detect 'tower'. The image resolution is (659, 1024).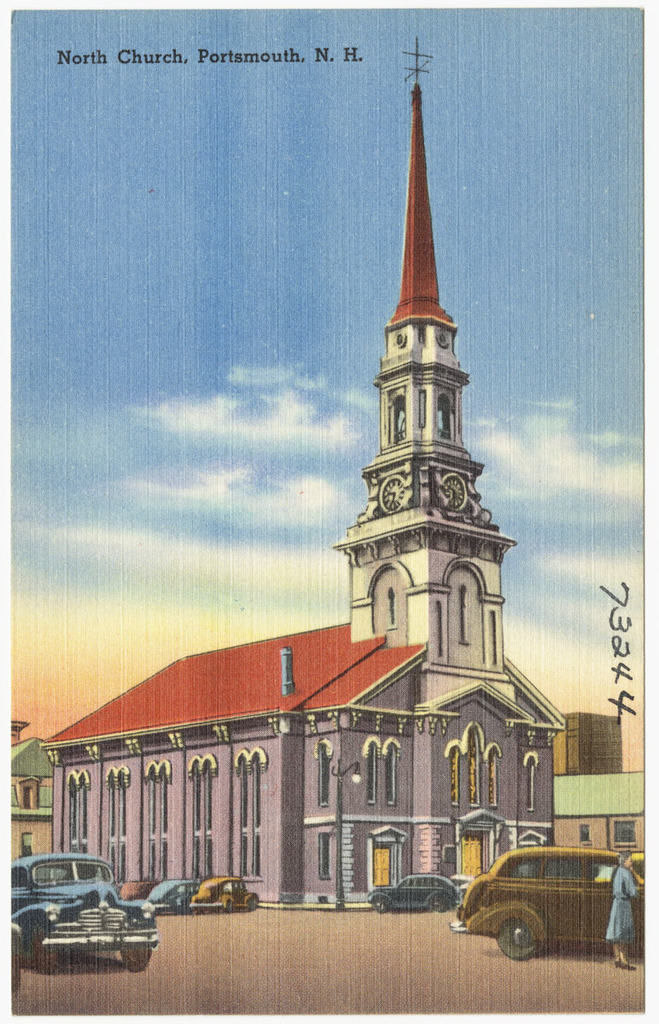
[336,33,521,702].
